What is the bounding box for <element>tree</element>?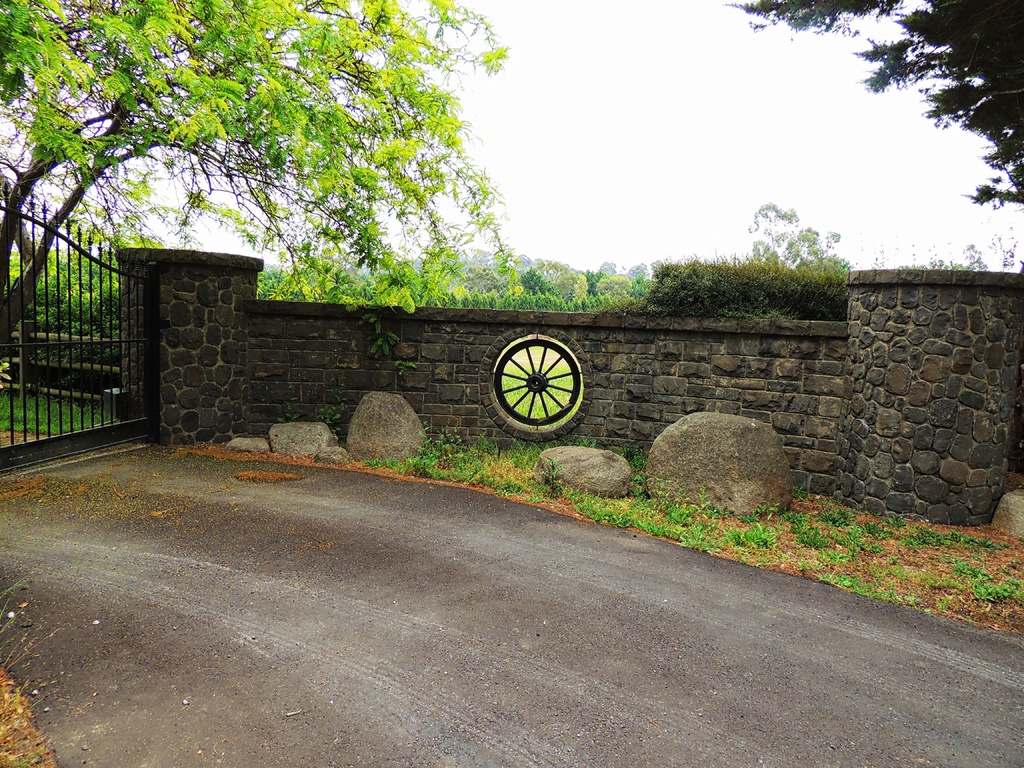
[708, 0, 1023, 209].
